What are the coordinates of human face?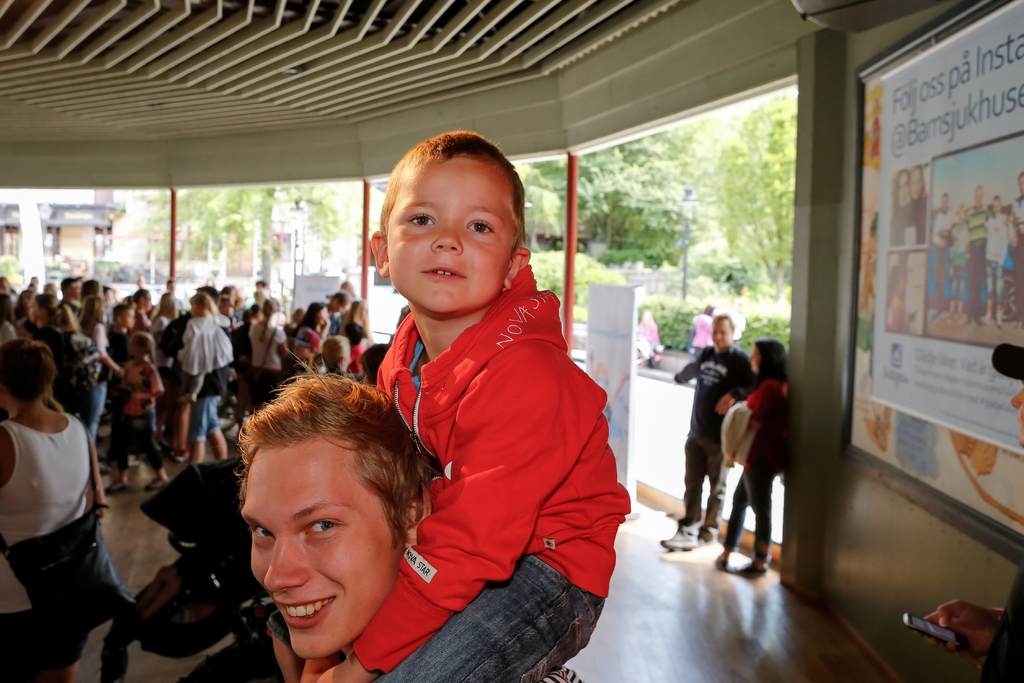
select_region(710, 320, 732, 349).
